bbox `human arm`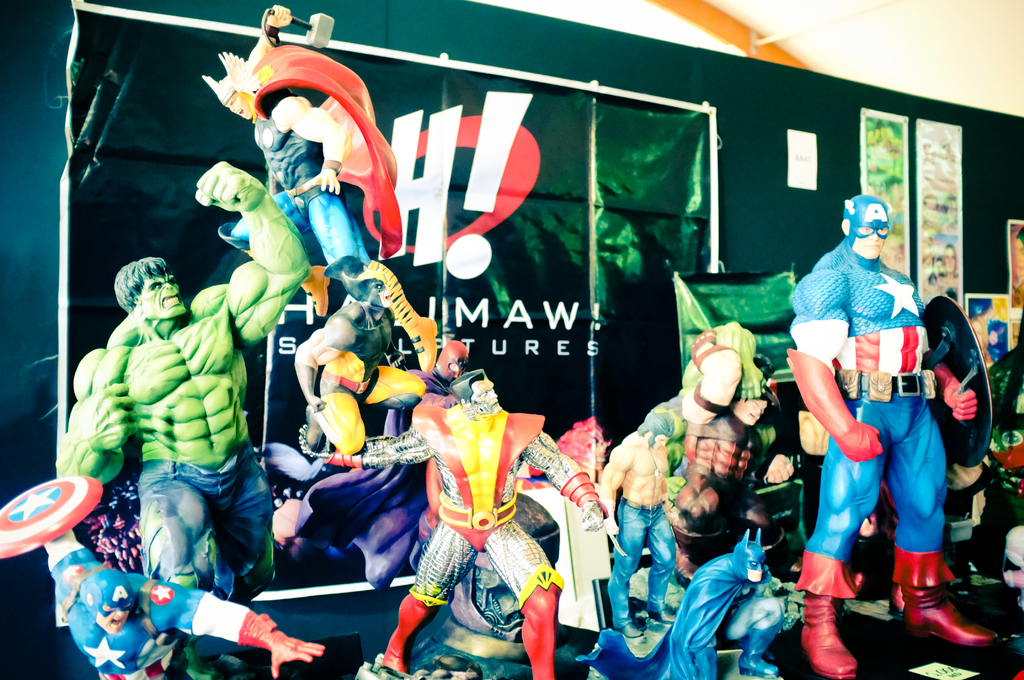
[595,441,632,539]
